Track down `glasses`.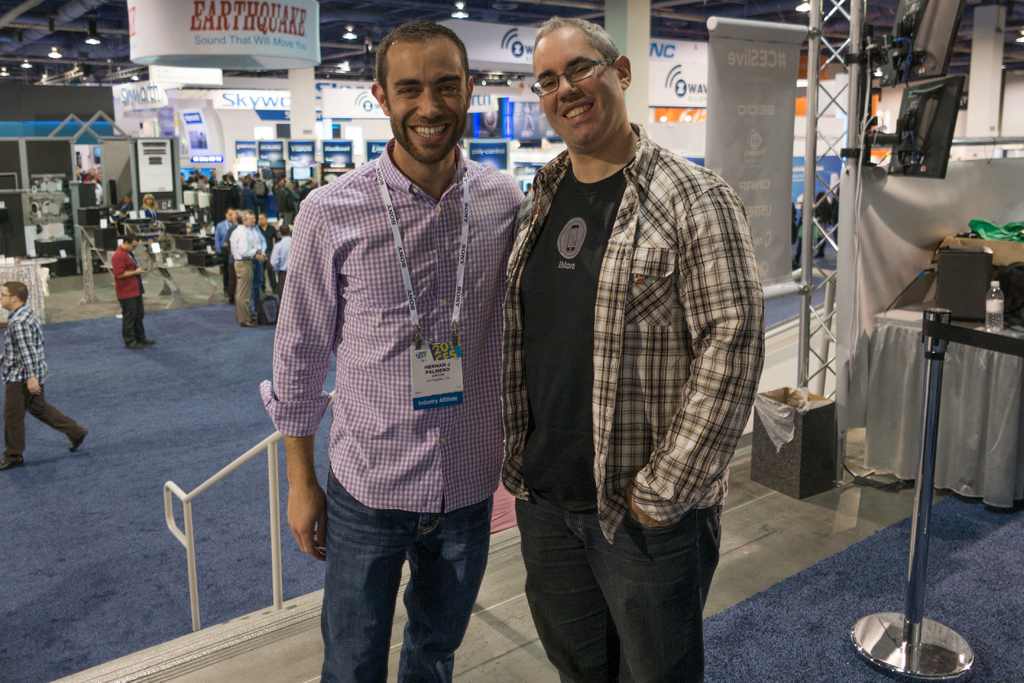
Tracked to left=523, top=52, right=627, bottom=101.
